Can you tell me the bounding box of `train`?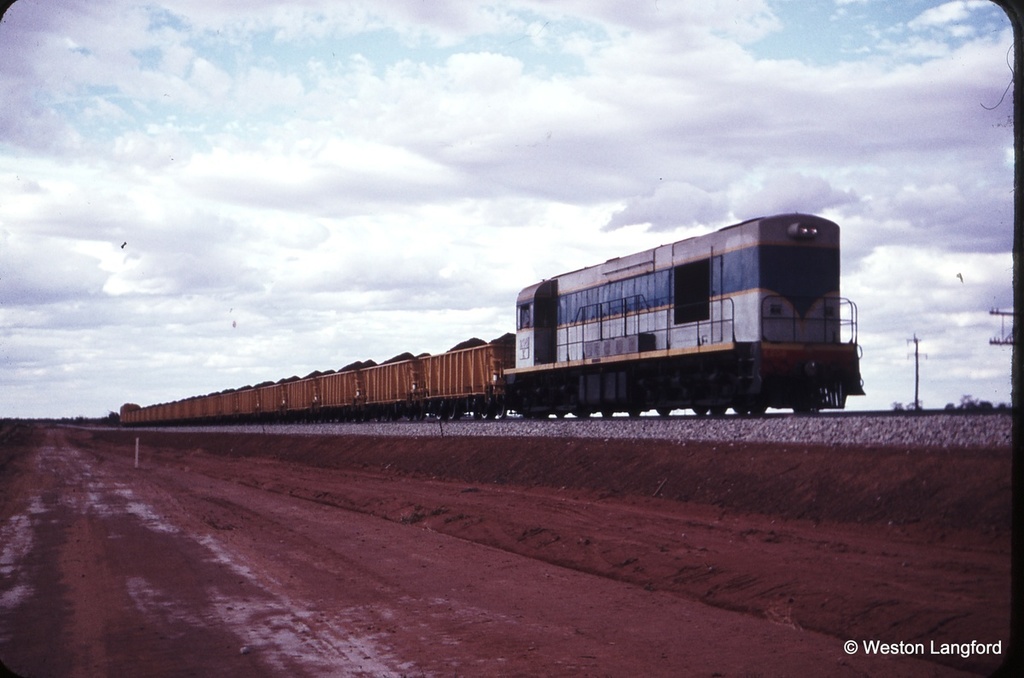
[x1=124, y1=209, x2=859, y2=417].
